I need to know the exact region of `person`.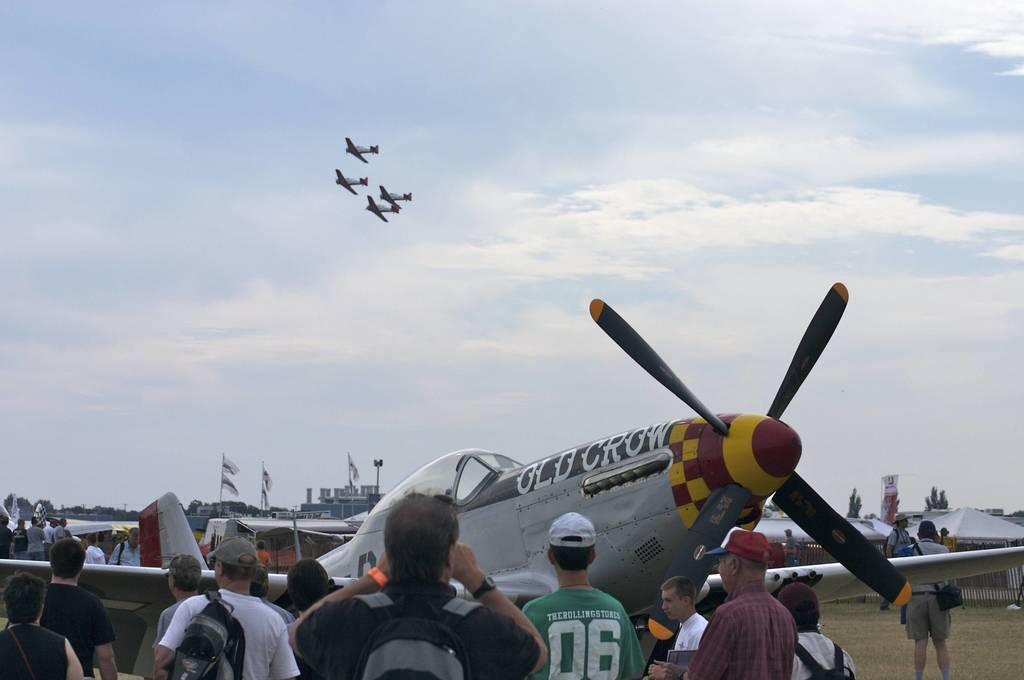
Region: box(316, 487, 516, 679).
